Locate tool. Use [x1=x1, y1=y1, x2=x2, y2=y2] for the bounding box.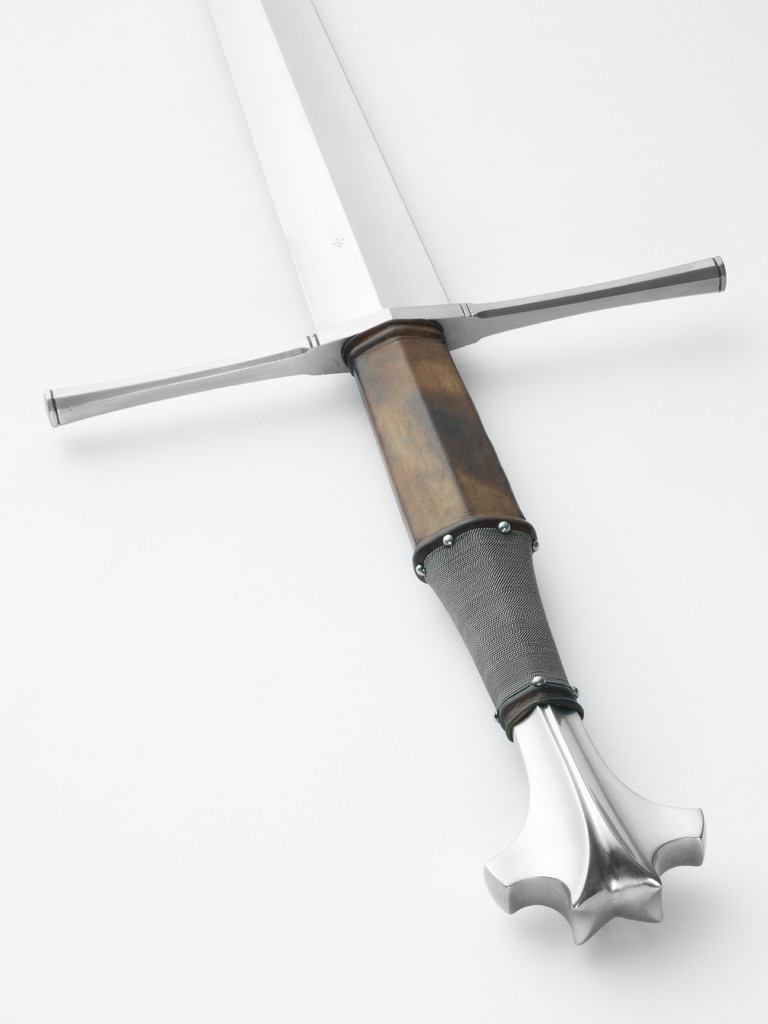
[x1=35, y1=0, x2=728, y2=935].
